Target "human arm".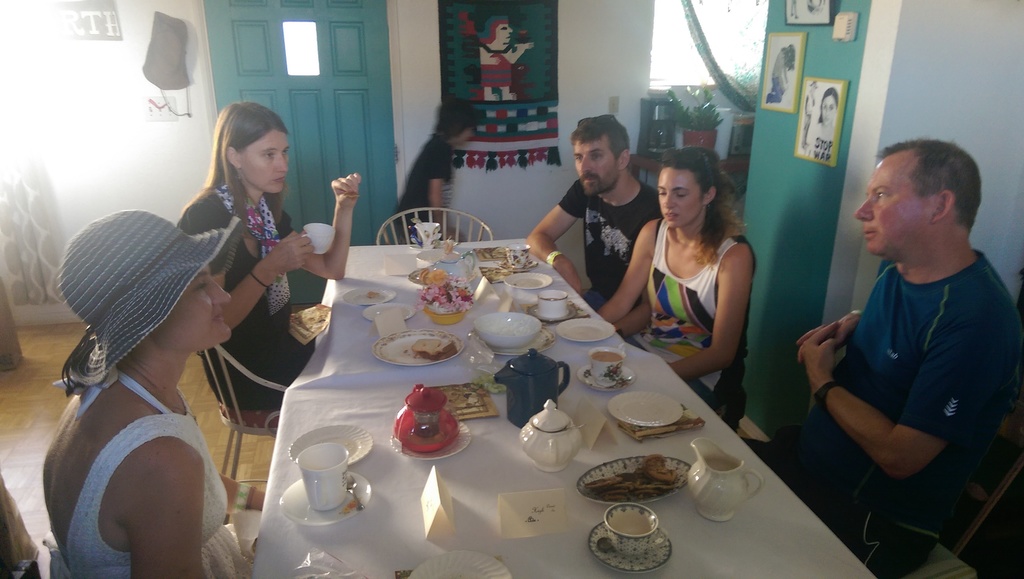
Target region: detection(309, 163, 358, 271).
